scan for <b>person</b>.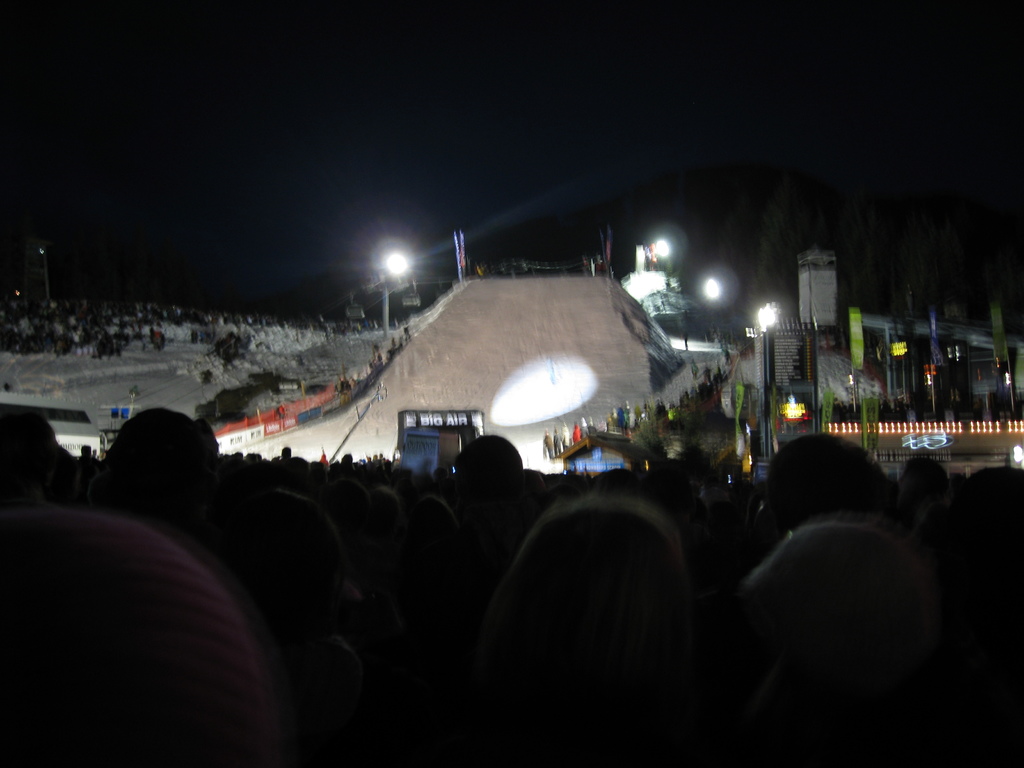
Scan result: [714, 506, 939, 767].
